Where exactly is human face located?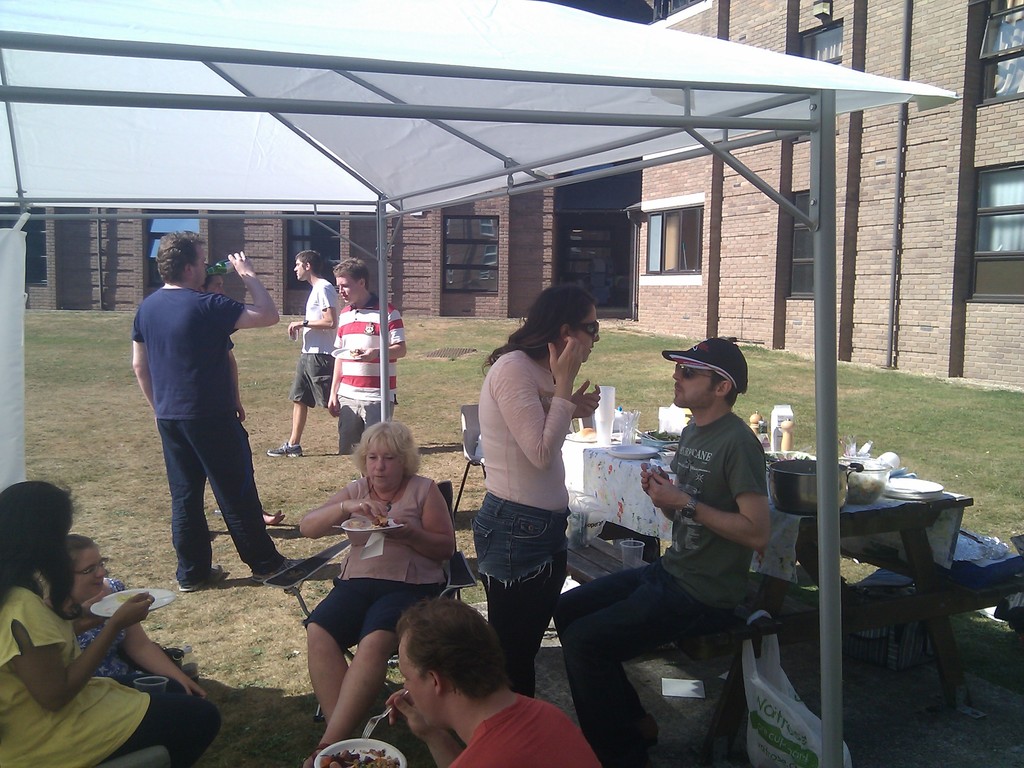
Its bounding box is x1=76, y1=543, x2=111, y2=604.
